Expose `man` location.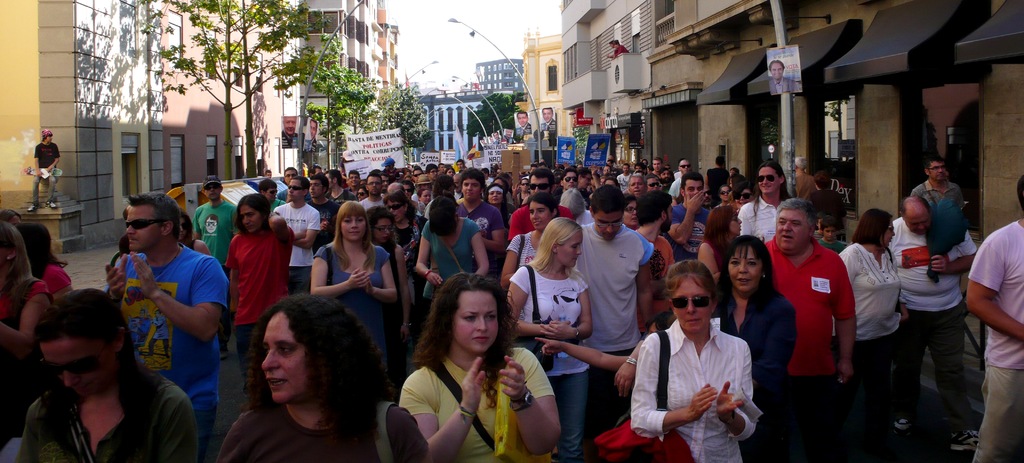
Exposed at [280,115,301,148].
